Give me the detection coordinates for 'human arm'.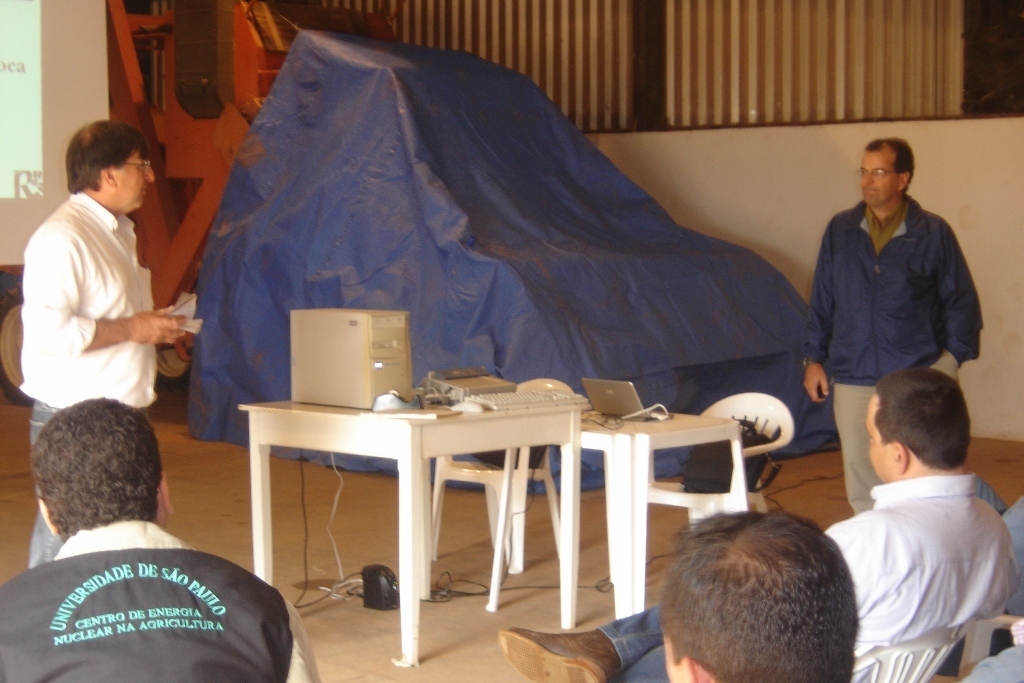
crop(793, 224, 833, 403).
